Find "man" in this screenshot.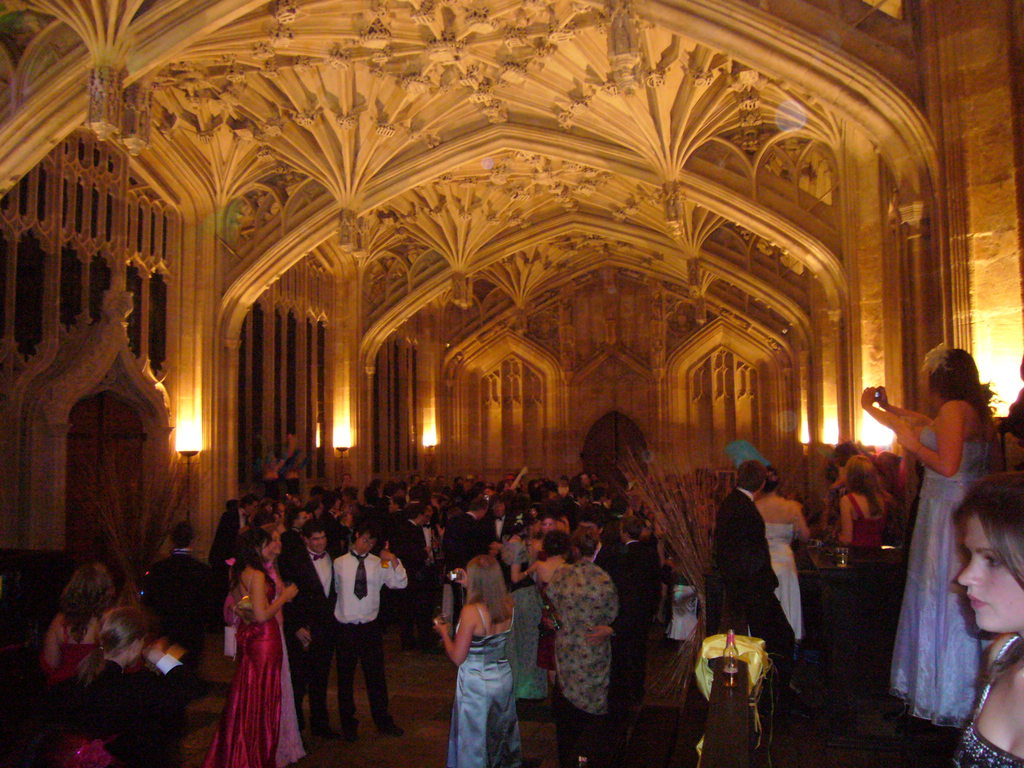
The bounding box for "man" is [698, 453, 801, 703].
